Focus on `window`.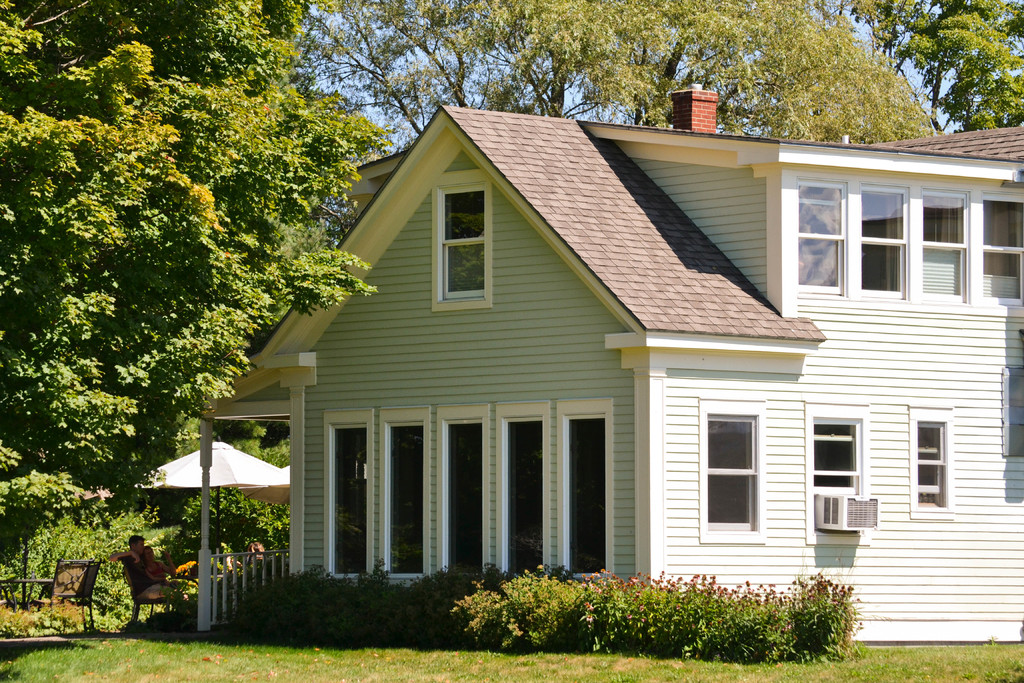
Focused at bbox=[440, 421, 485, 609].
